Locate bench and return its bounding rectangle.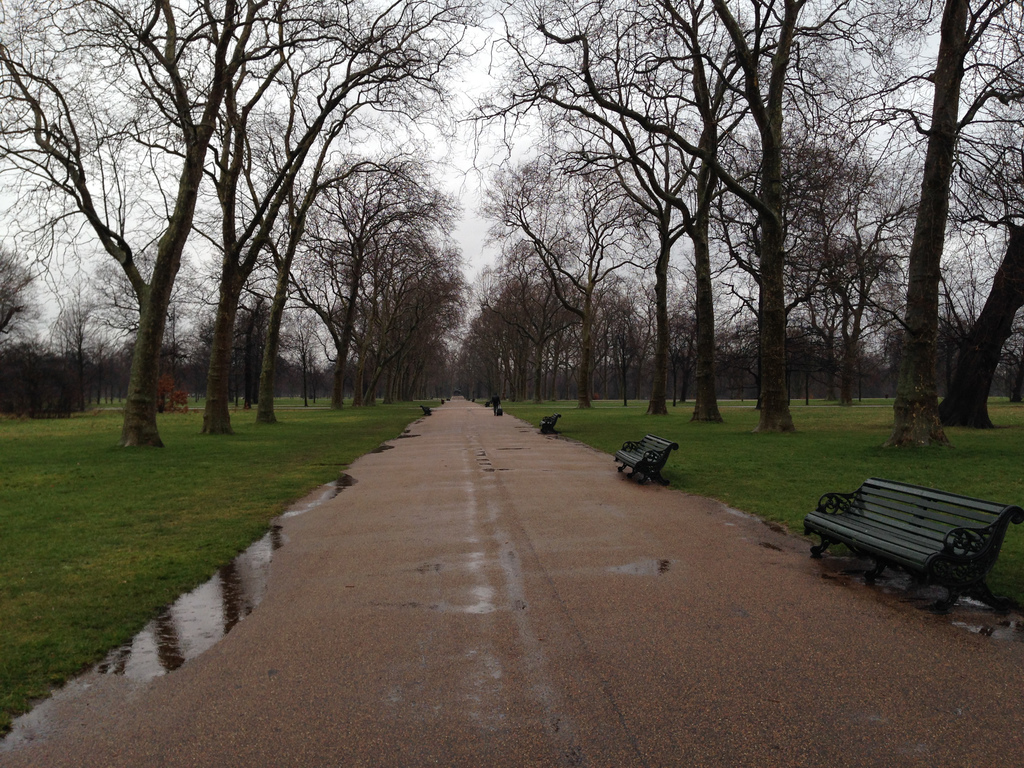
609, 431, 689, 488.
